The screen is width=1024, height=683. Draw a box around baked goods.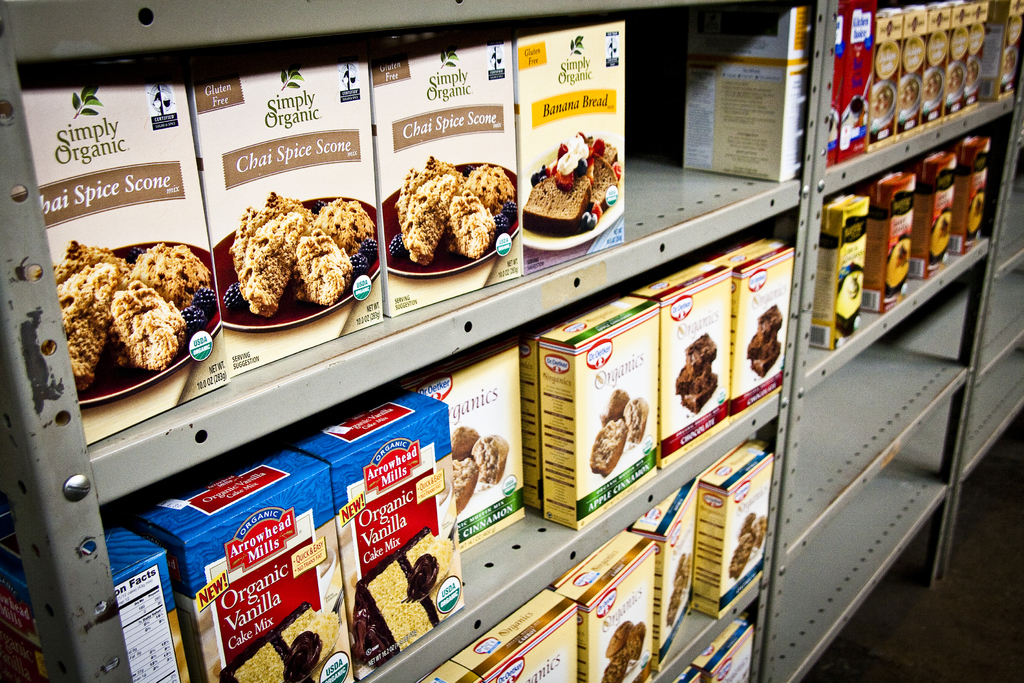
(54, 258, 119, 384).
